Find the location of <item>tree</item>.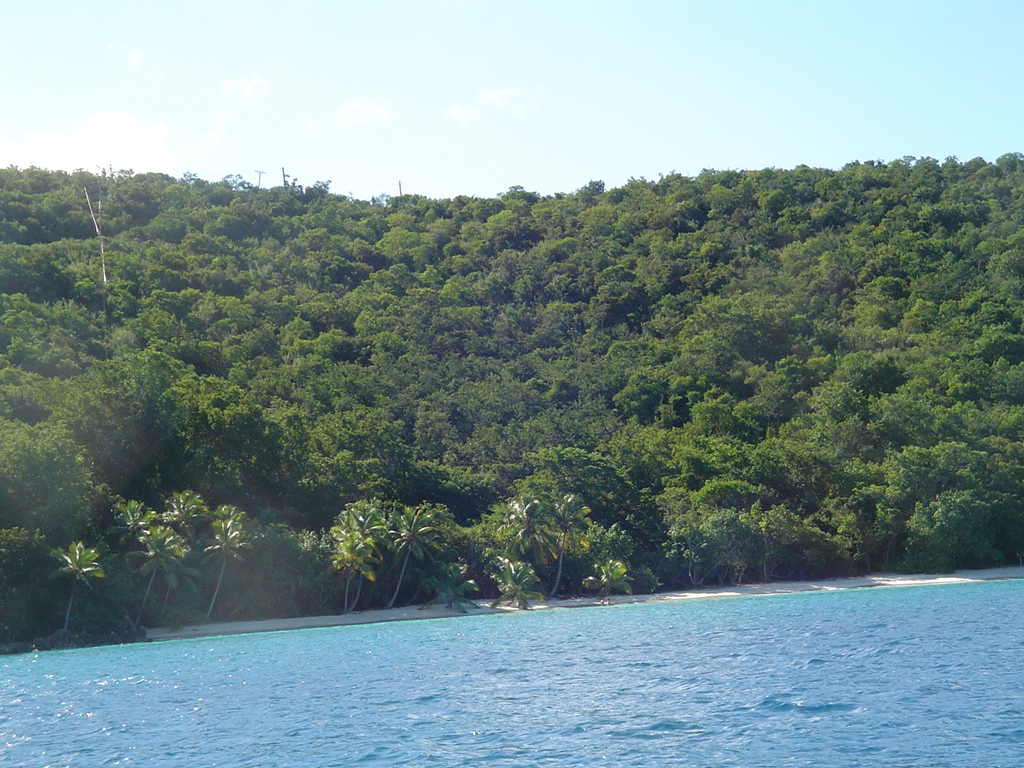
Location: box=[50, 537, 100, 625].
